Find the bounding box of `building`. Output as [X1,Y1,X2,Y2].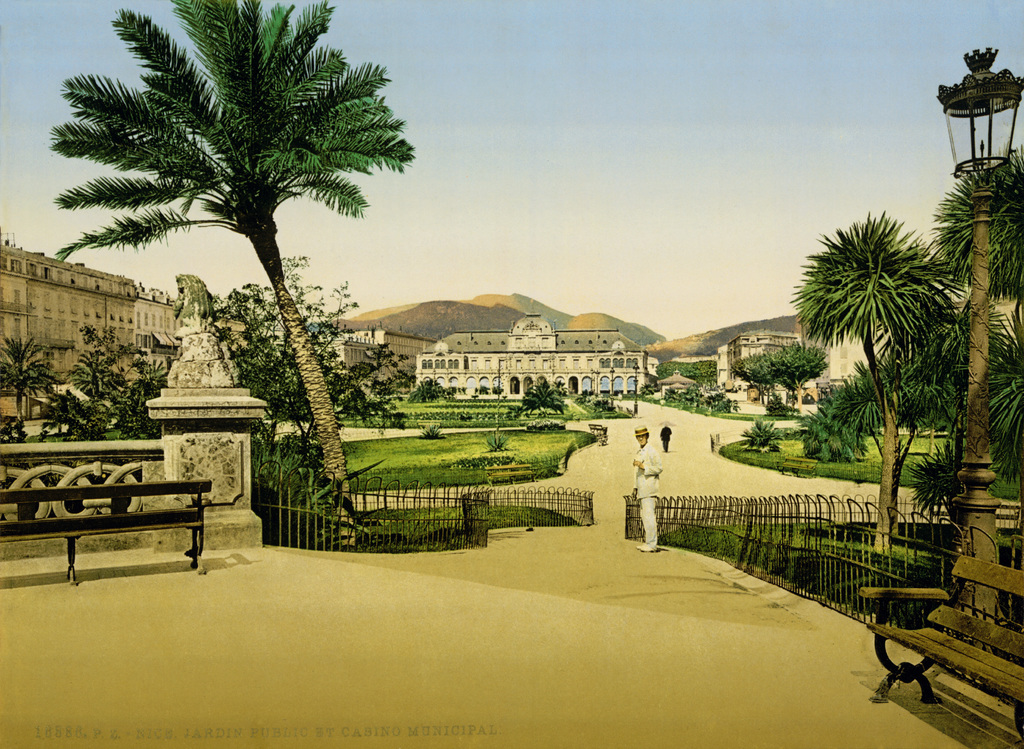
[329,328,438,382].
